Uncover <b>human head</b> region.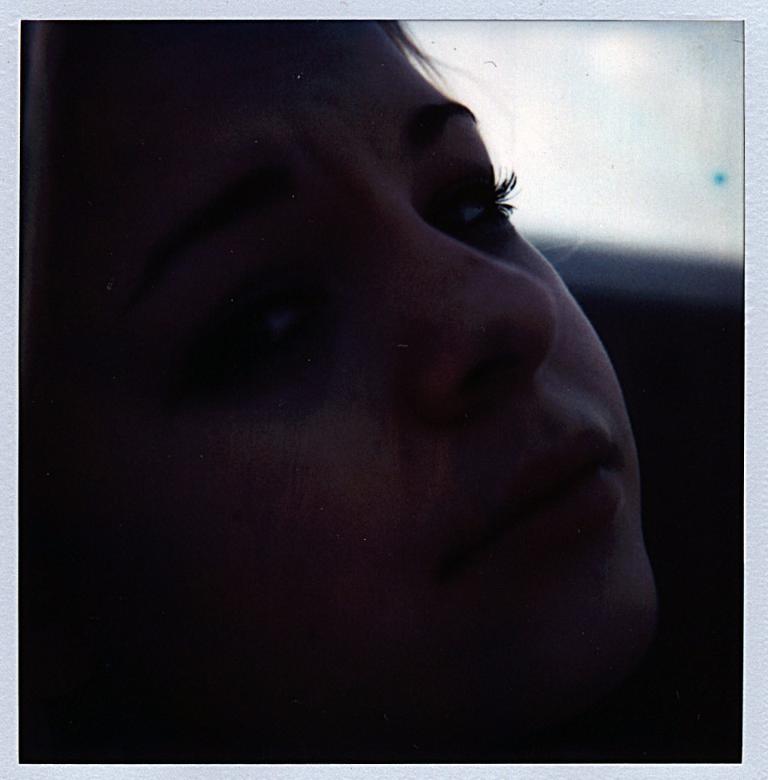
Uncovered: 49:2:626:778.
